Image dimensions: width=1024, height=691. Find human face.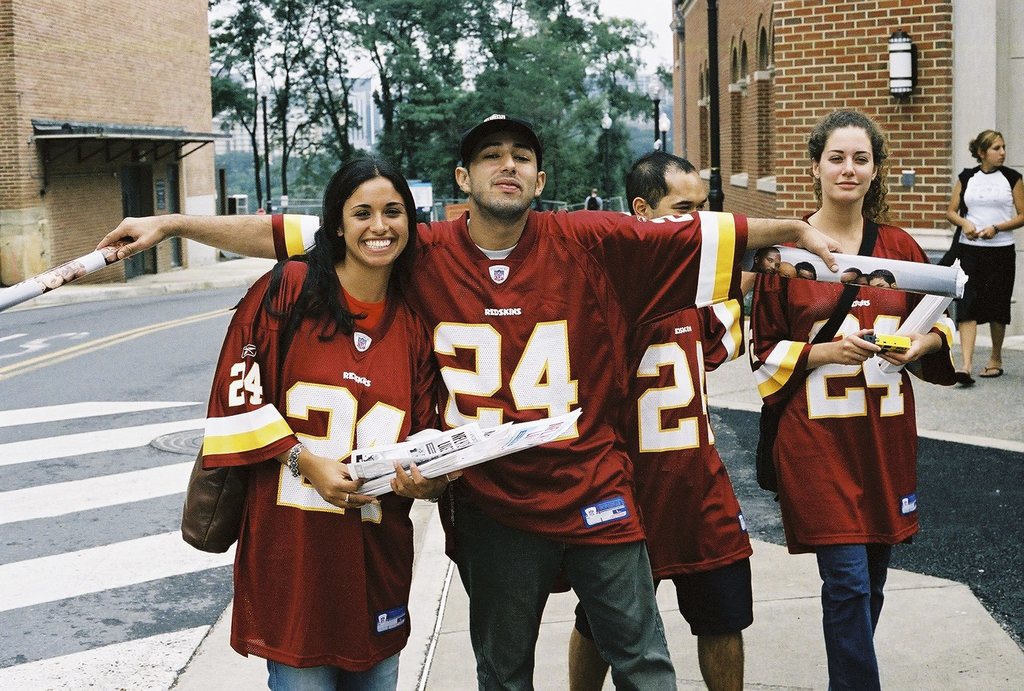
645, 177, 709, 217.
